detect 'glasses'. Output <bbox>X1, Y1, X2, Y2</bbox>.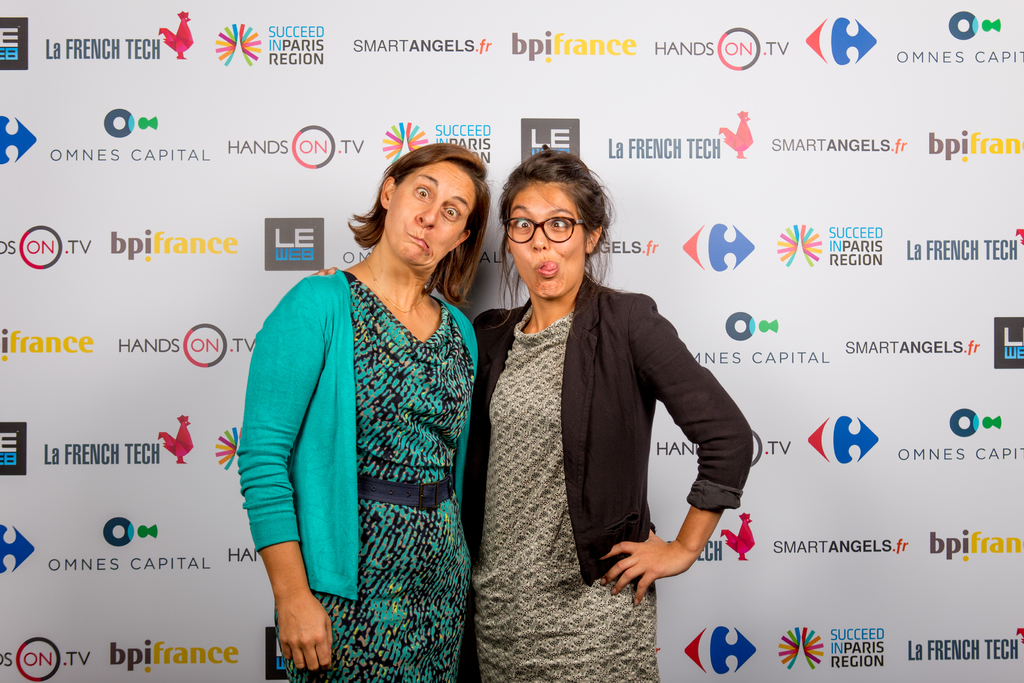
<bbox>503, 217, 586, 245</bbox>.
